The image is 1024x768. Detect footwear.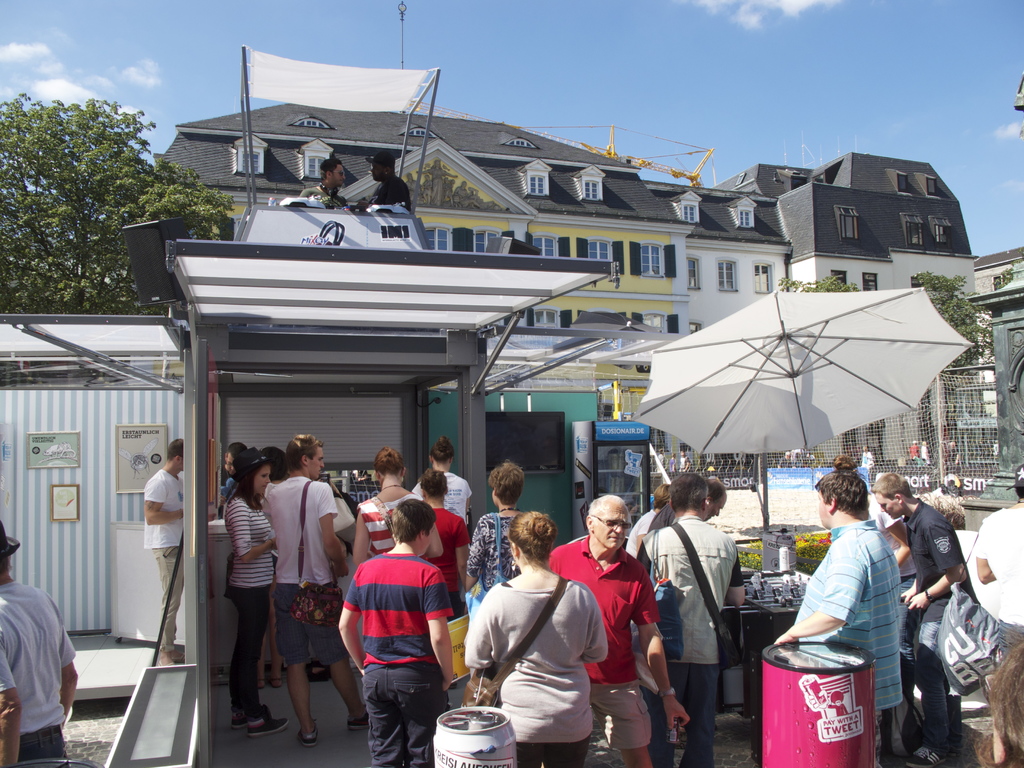
Detection: bbox=(225, 699, 271, 724).
